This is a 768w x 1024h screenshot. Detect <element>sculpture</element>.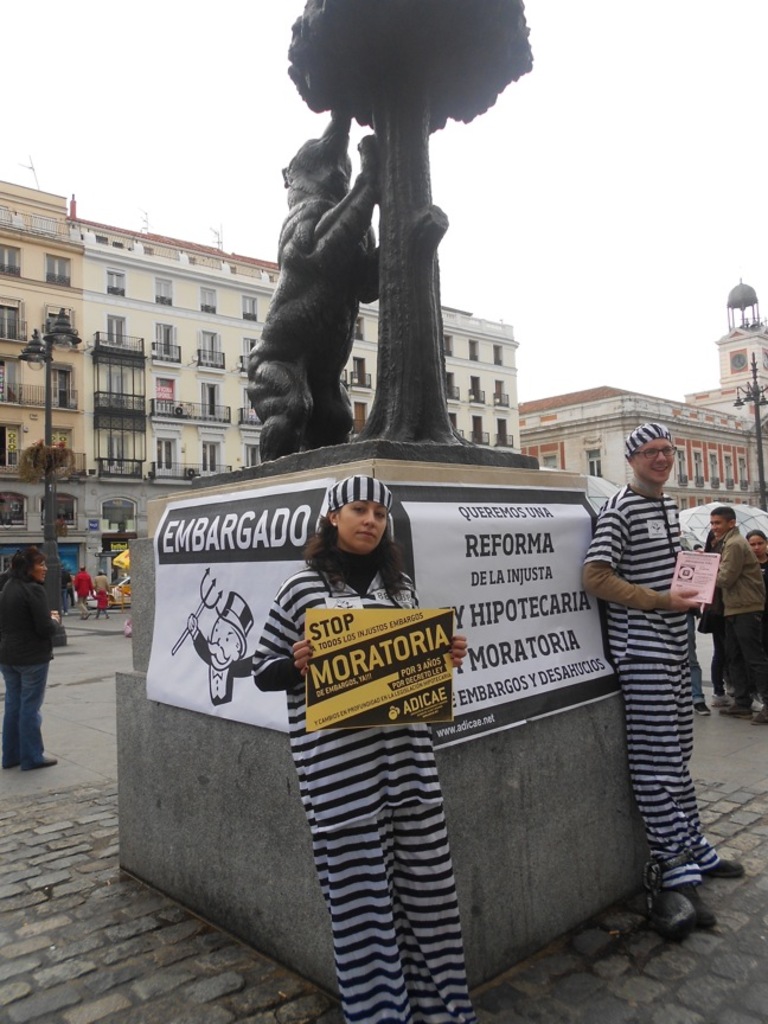
{"left": 235, "top": 7, "right": 550, "bottom": 475}.
